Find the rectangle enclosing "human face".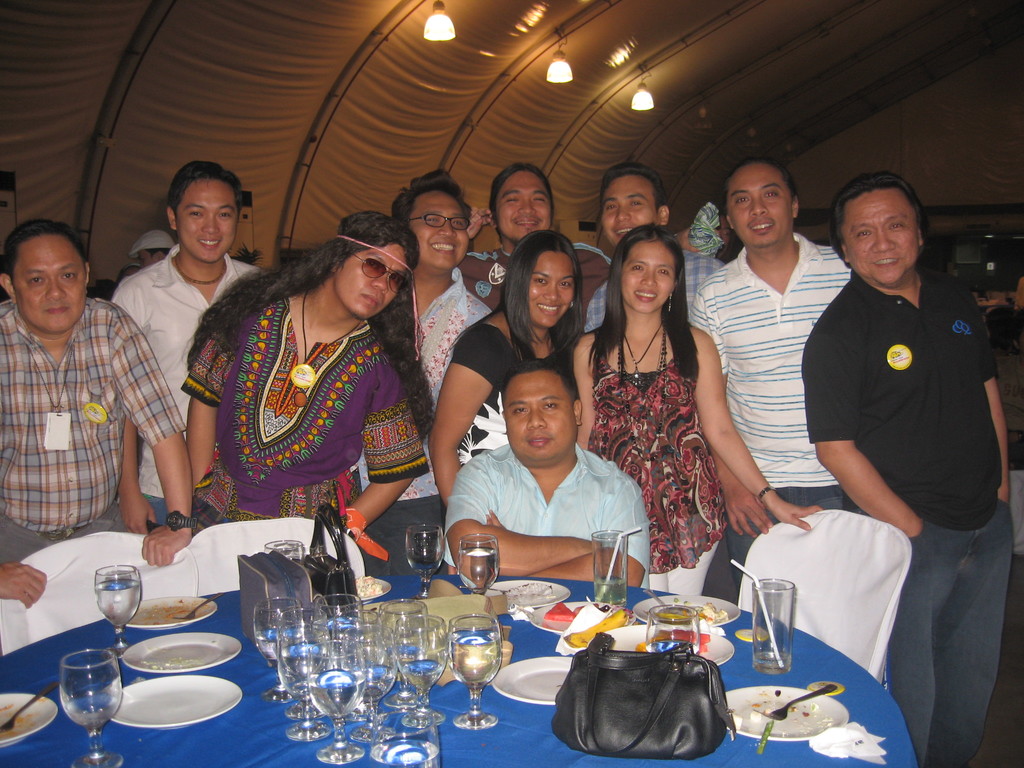
x1=495, y1=172, x2=548, y2=241.
